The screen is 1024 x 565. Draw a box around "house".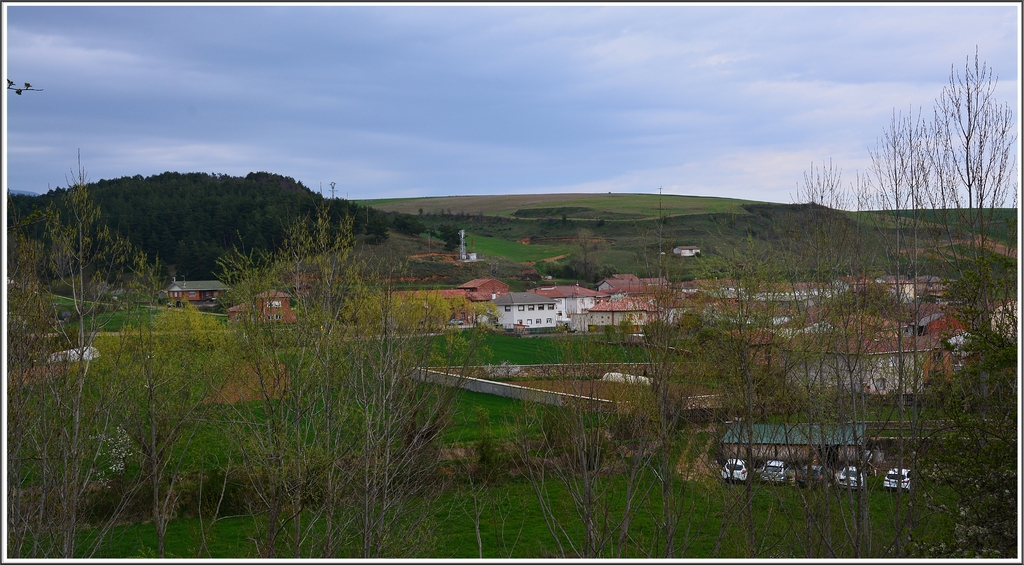
locate(166, 279, 232, 308).
